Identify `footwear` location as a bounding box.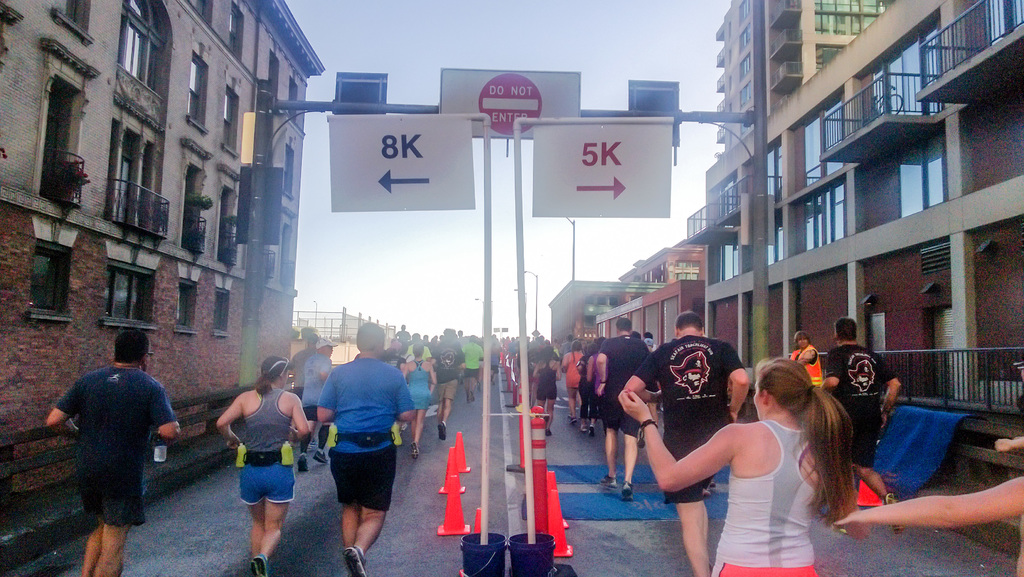
x1=588 y1=426 x2=595 y2=438.
